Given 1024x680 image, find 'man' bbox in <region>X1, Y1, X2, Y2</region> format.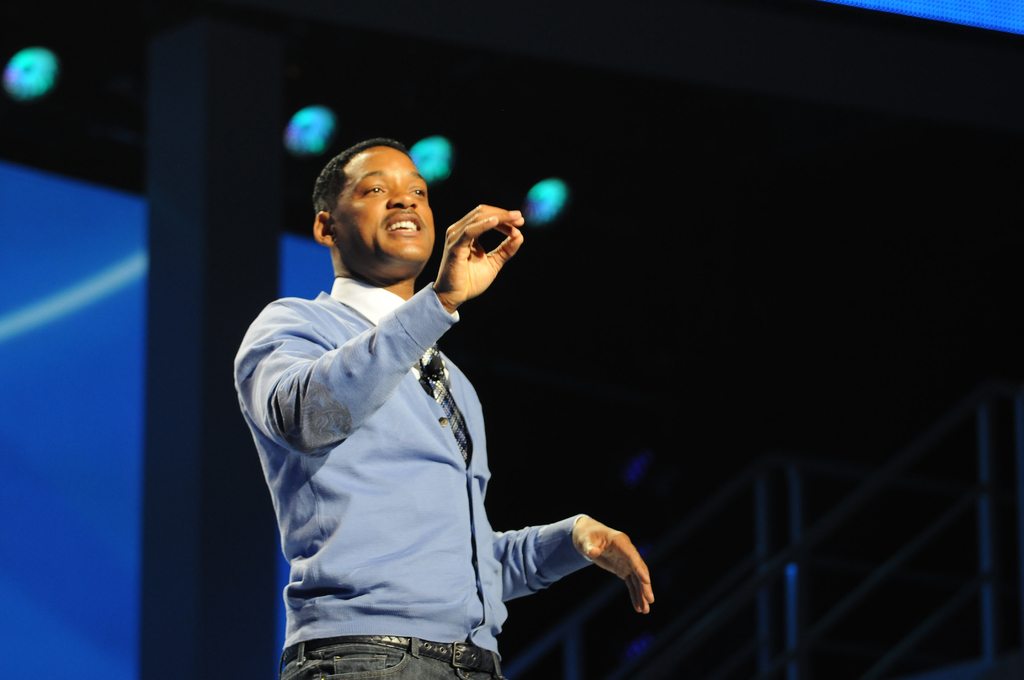
<region>239, 131, 655, 679</region>.
